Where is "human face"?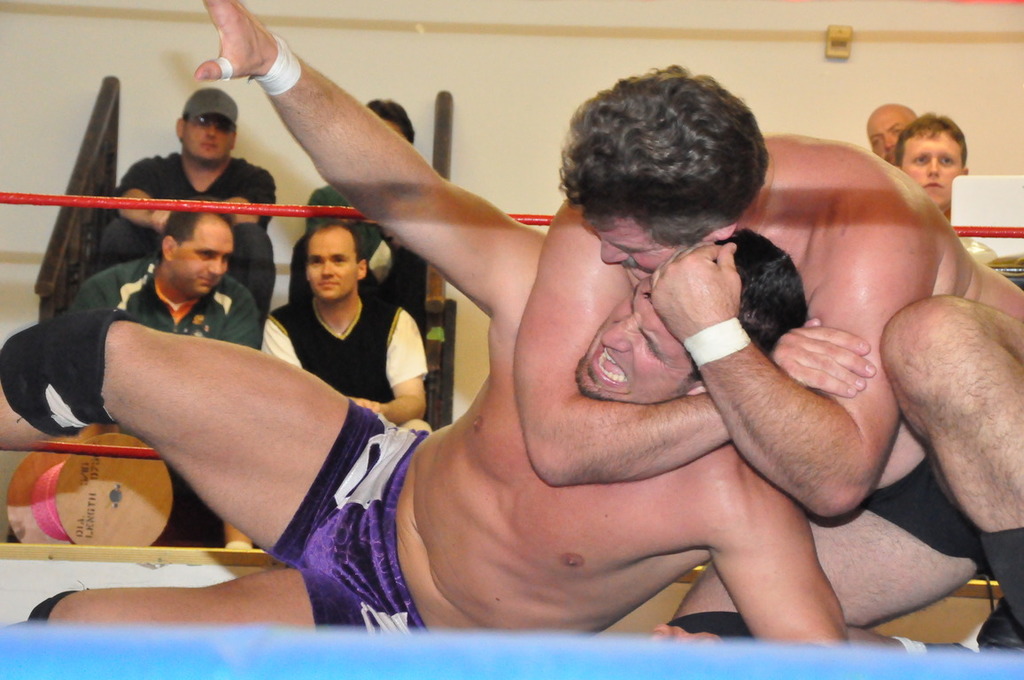
rect(181, 226, 233, 298).
